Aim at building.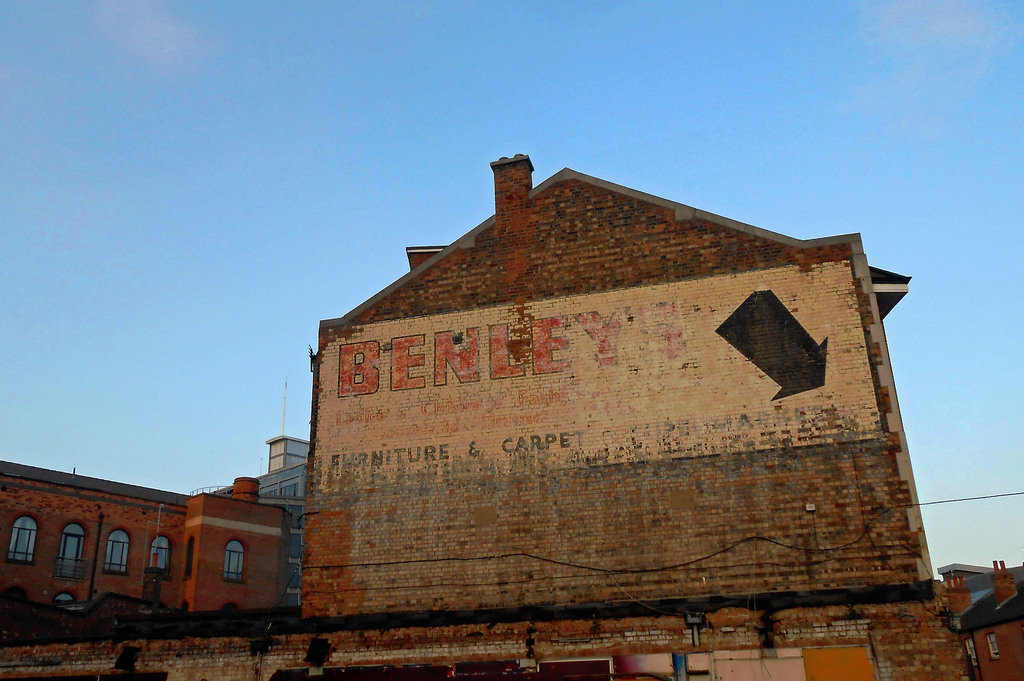
Aimed at [left=0, top=151, right=954, bottom=676].
